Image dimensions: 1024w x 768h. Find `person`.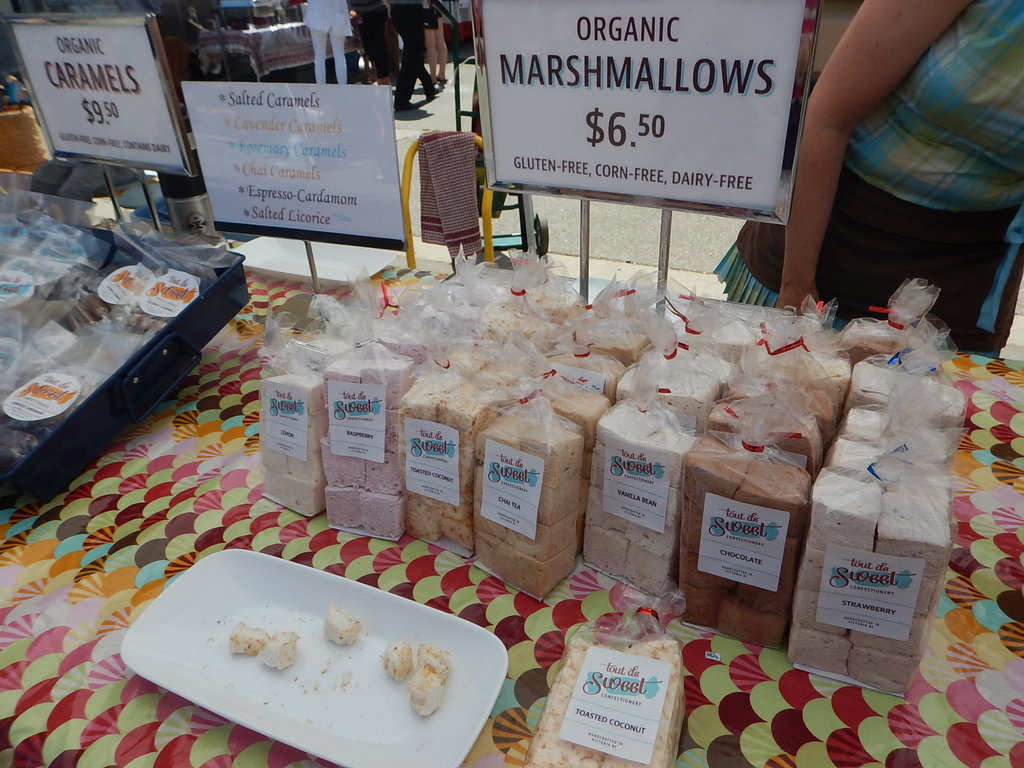
<bbox>424, 0, 451, 93</bbox>.
